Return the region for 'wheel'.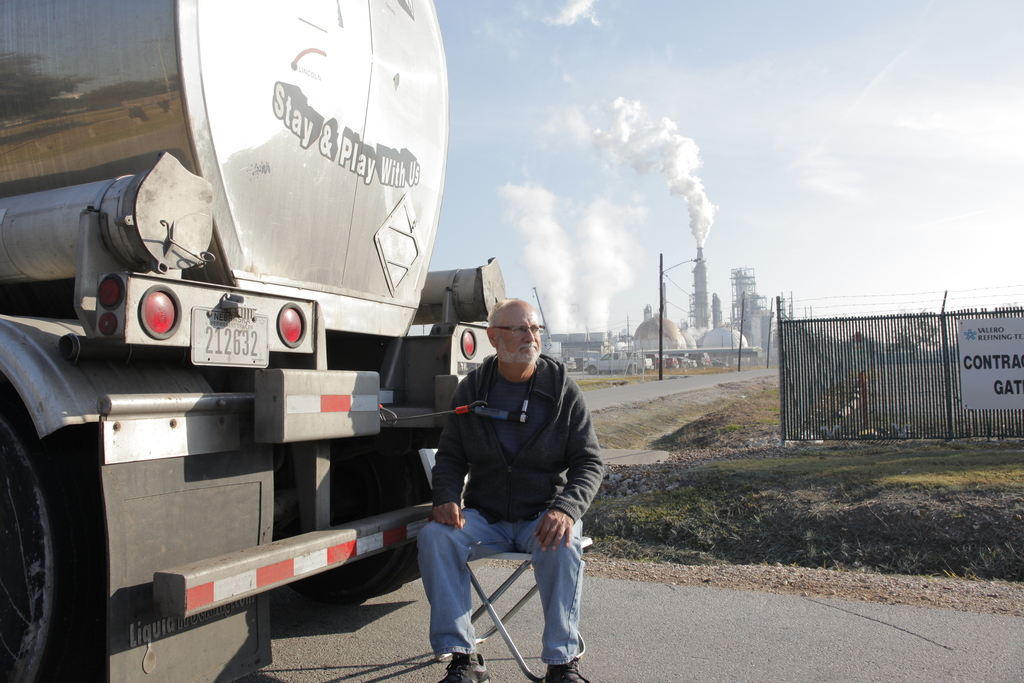
{"x1": 297, "y1": 449, "x2": 419, "y2": 598}.
